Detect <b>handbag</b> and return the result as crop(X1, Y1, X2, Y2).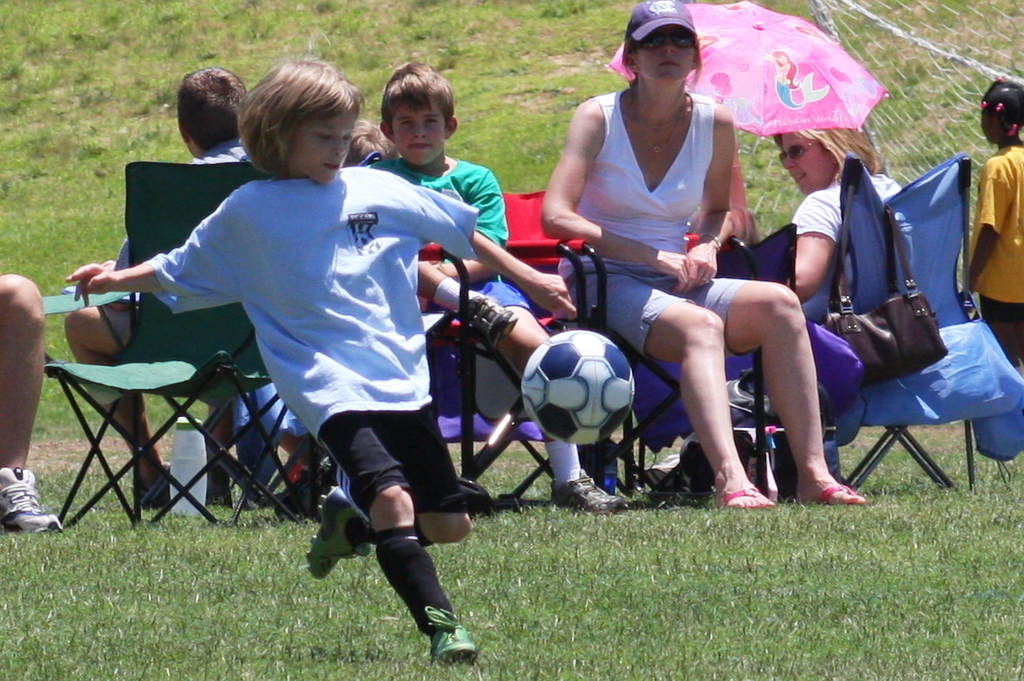
crop(820, 158, 948, 385).
